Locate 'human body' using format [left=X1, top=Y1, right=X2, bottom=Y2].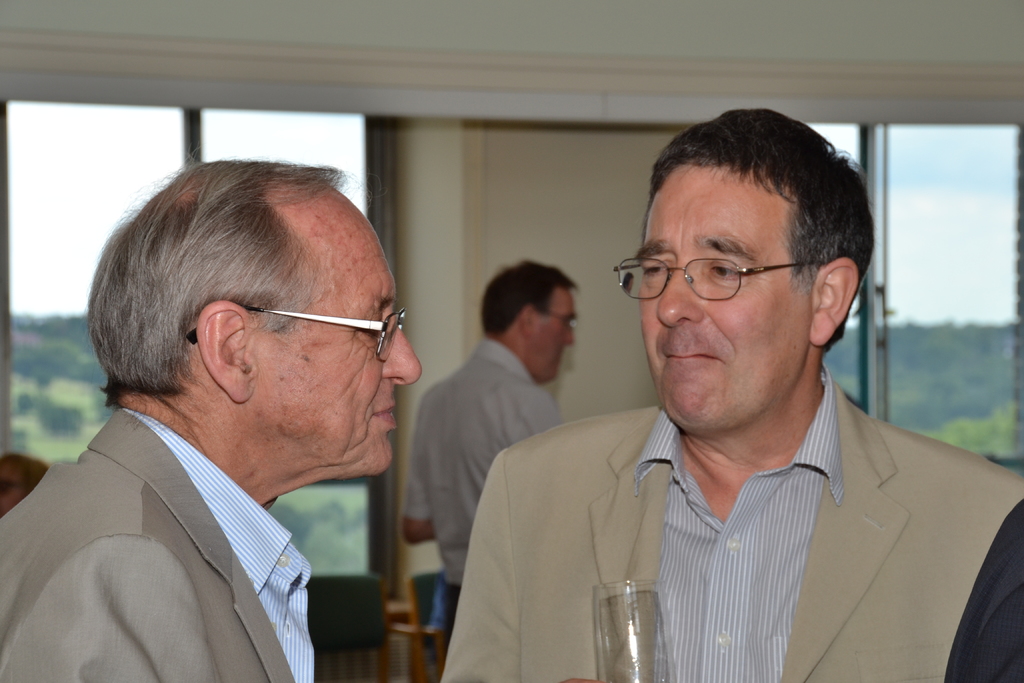
[left=400, top=260, right=588, bottom=661].
